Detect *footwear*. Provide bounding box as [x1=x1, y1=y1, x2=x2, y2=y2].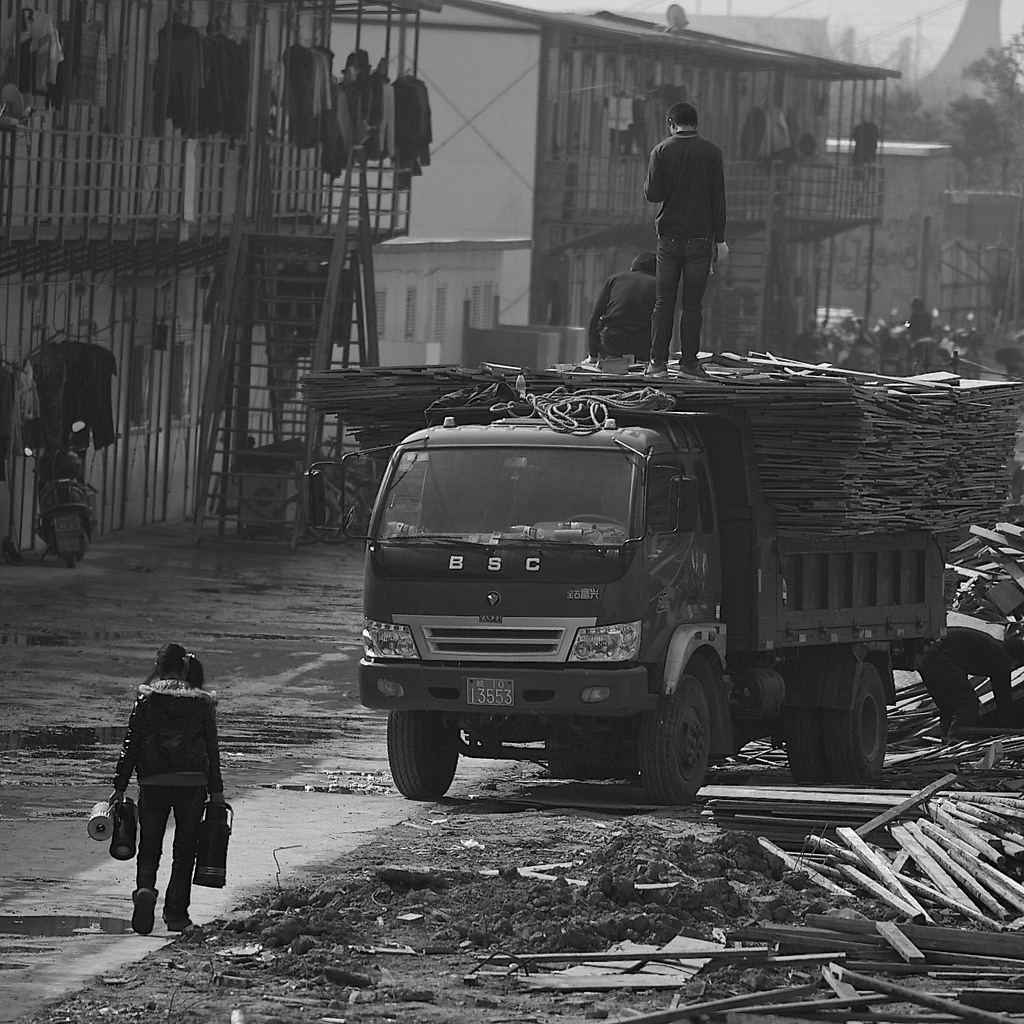
[x1=646, y1=363, x2=667, y2=378].
